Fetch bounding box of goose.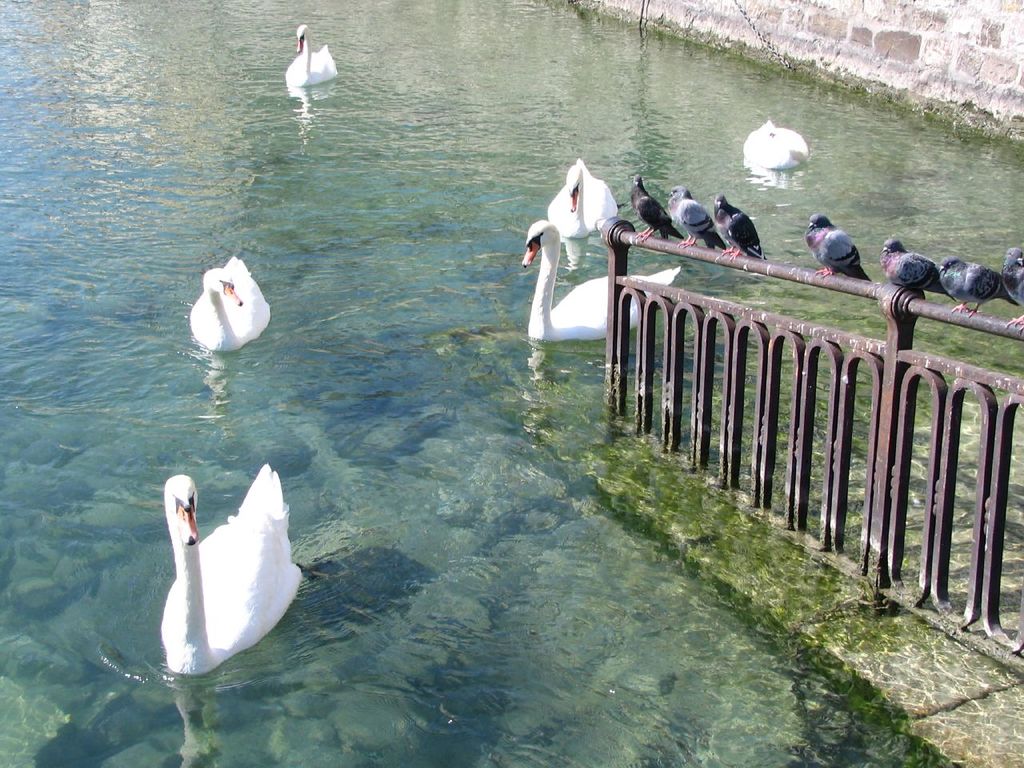
Bbox: l=673, t=189, r=722, b=246.
